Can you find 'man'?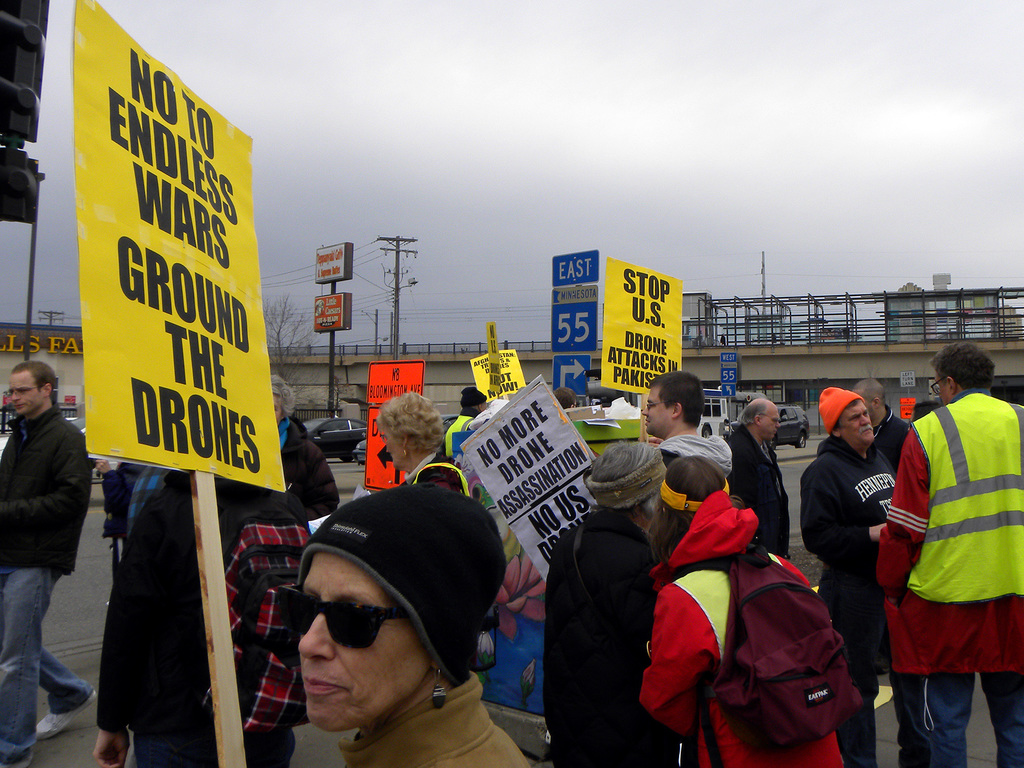
Yes, bounding box: detection(554, 388, 575, 408).
